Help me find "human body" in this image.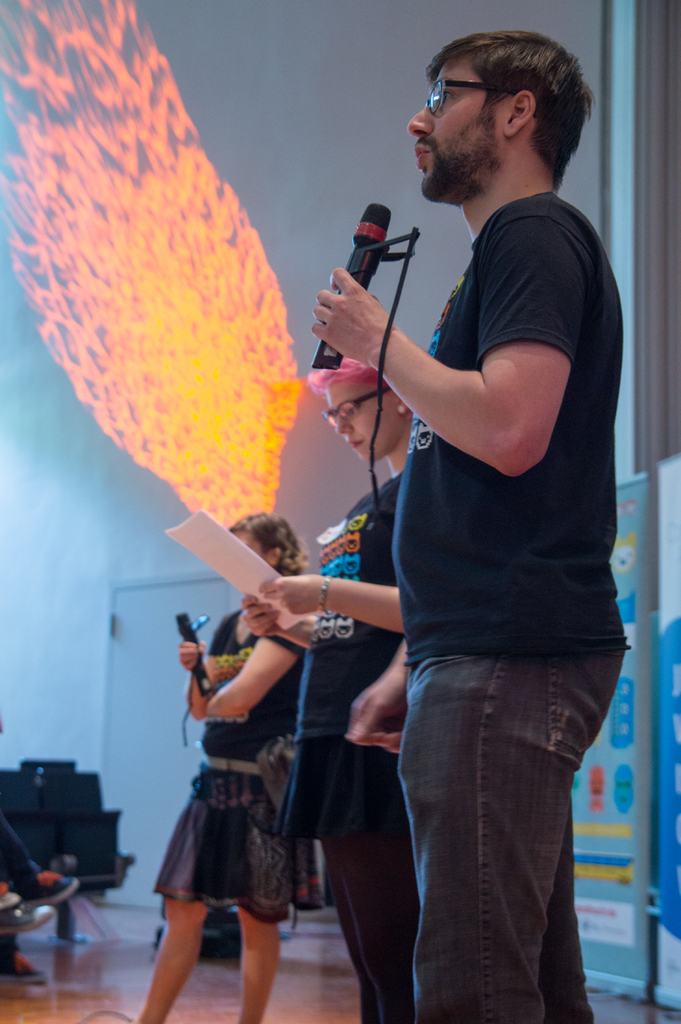
Found it: pyautogui.locateOnScreen(146, 580, 325, 1004).
